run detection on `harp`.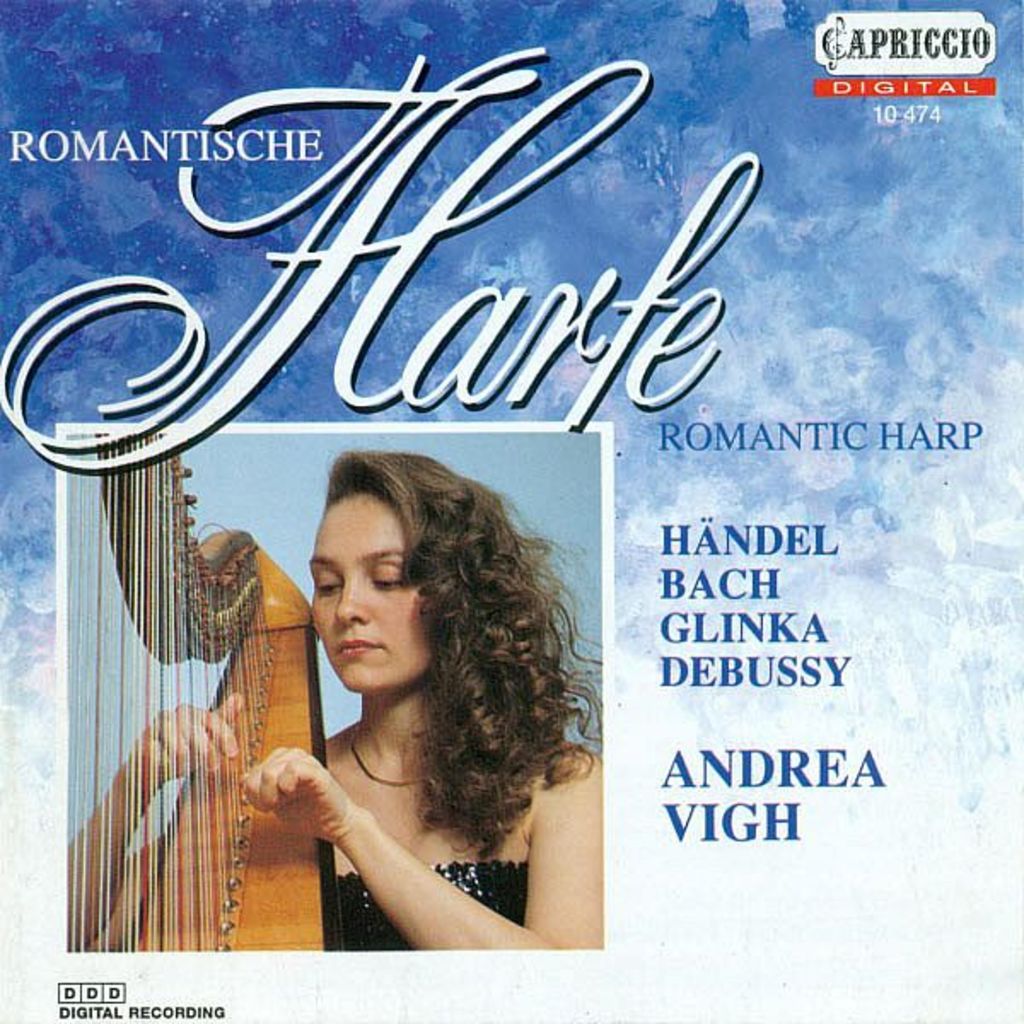
Result: BBox(72, 432, 326, 951).
